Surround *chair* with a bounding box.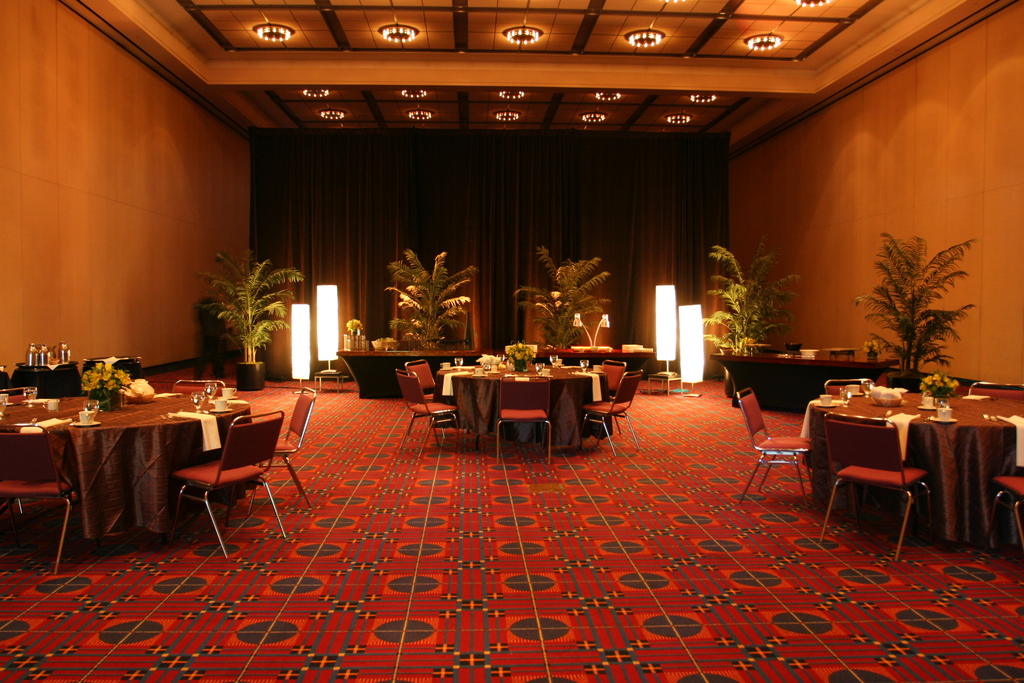
select_region(316, 348, 348, 391).
